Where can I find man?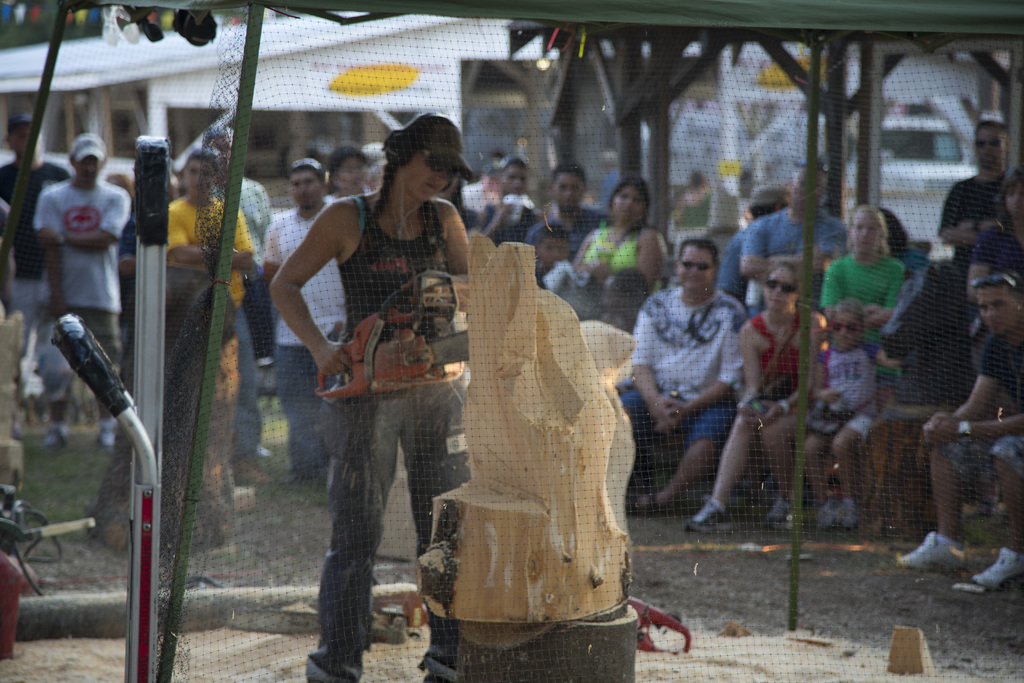
You can find it at box(197, 122, 275, 486).
